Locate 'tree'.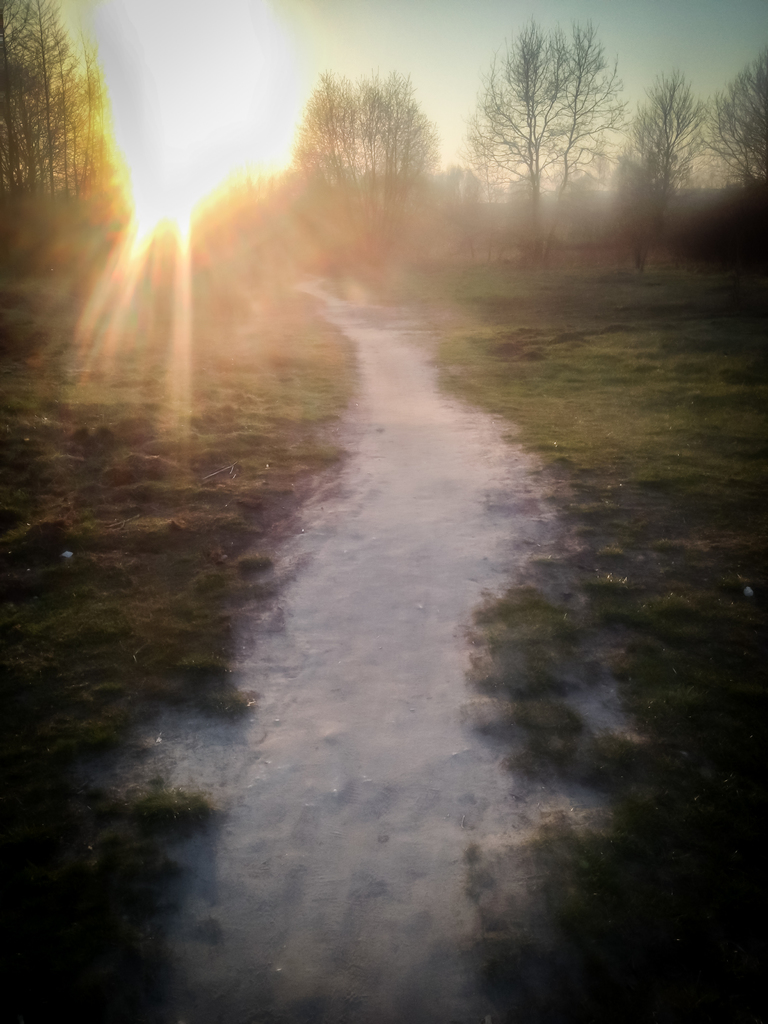
Bounding box: x1=696 y1=44 x2=767 y2=188.
